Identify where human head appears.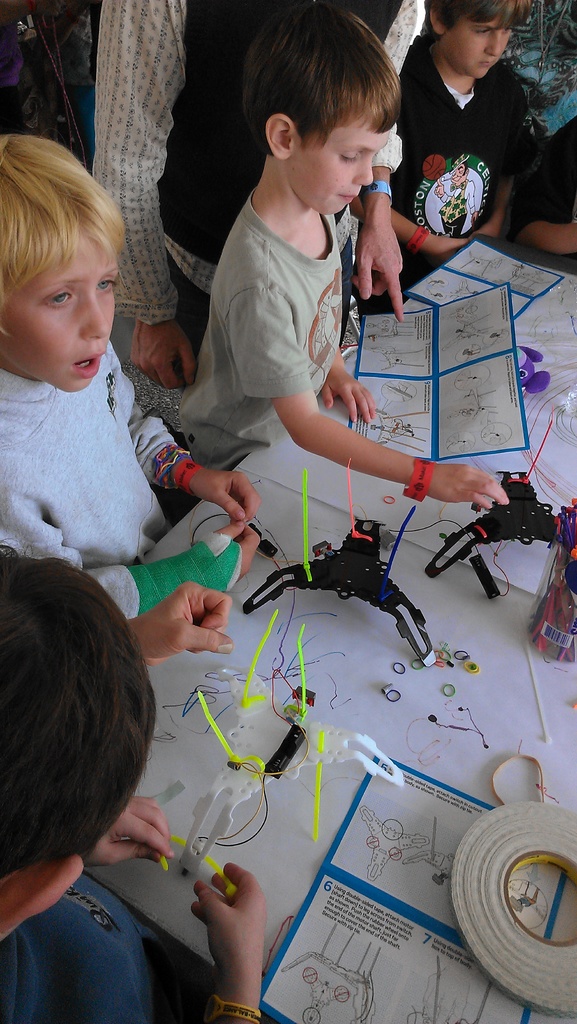
Appears at pyautogui.locateOnScreen(0, 543, 155, 938).
